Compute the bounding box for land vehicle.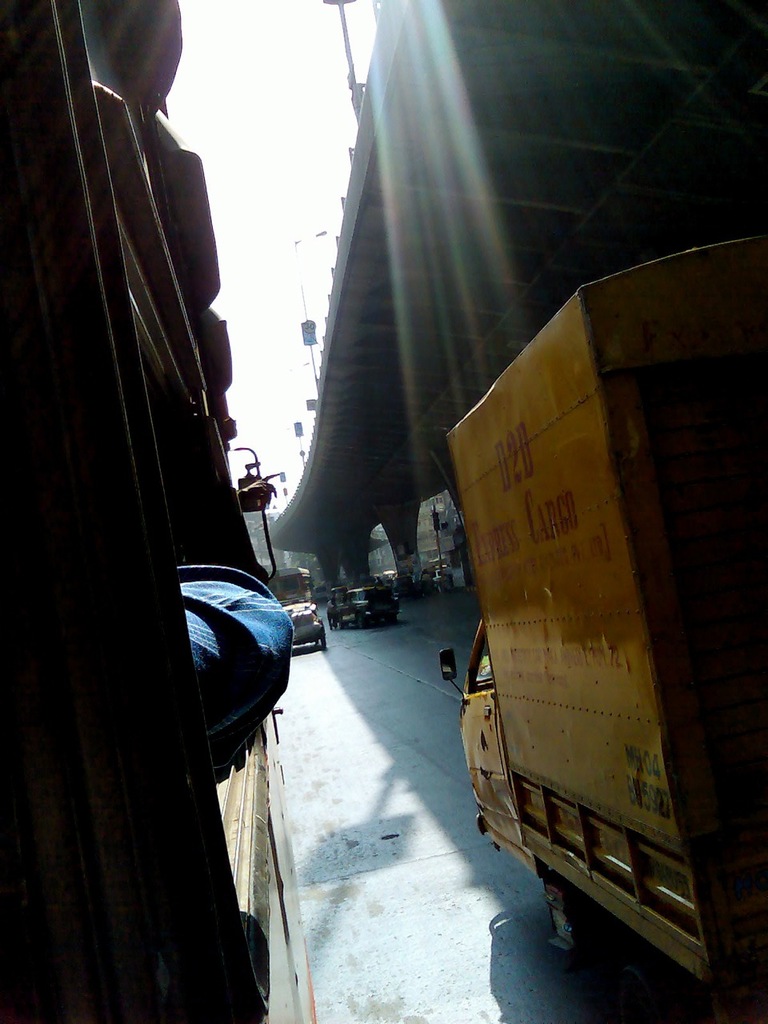
l=330, t=582, r=401, b=630.
